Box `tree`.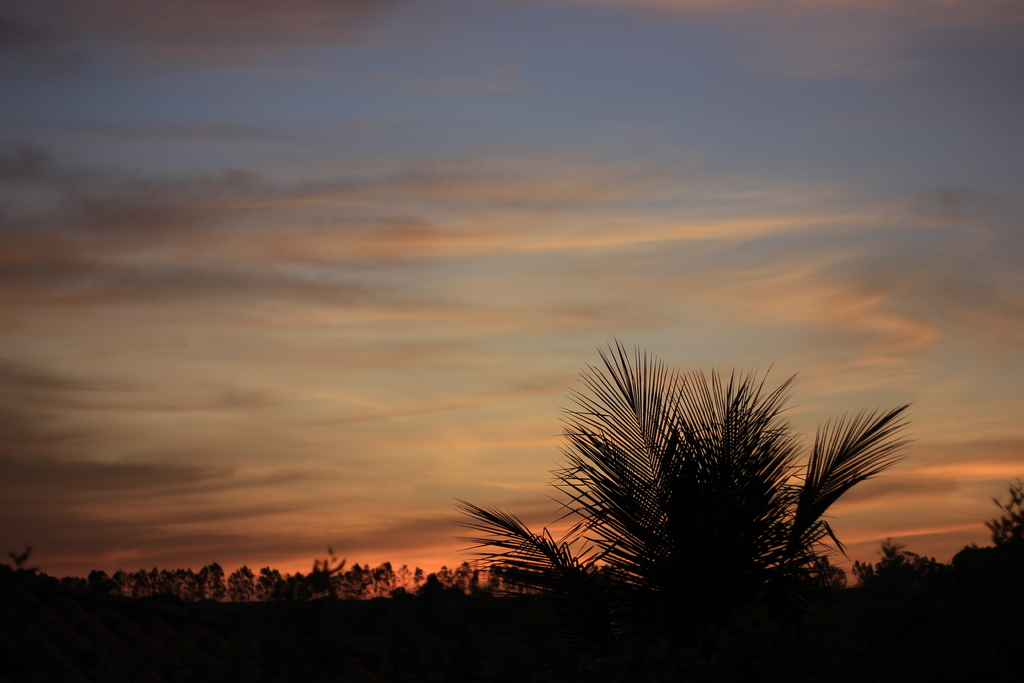
bbox(452, 339, 918, 674).
